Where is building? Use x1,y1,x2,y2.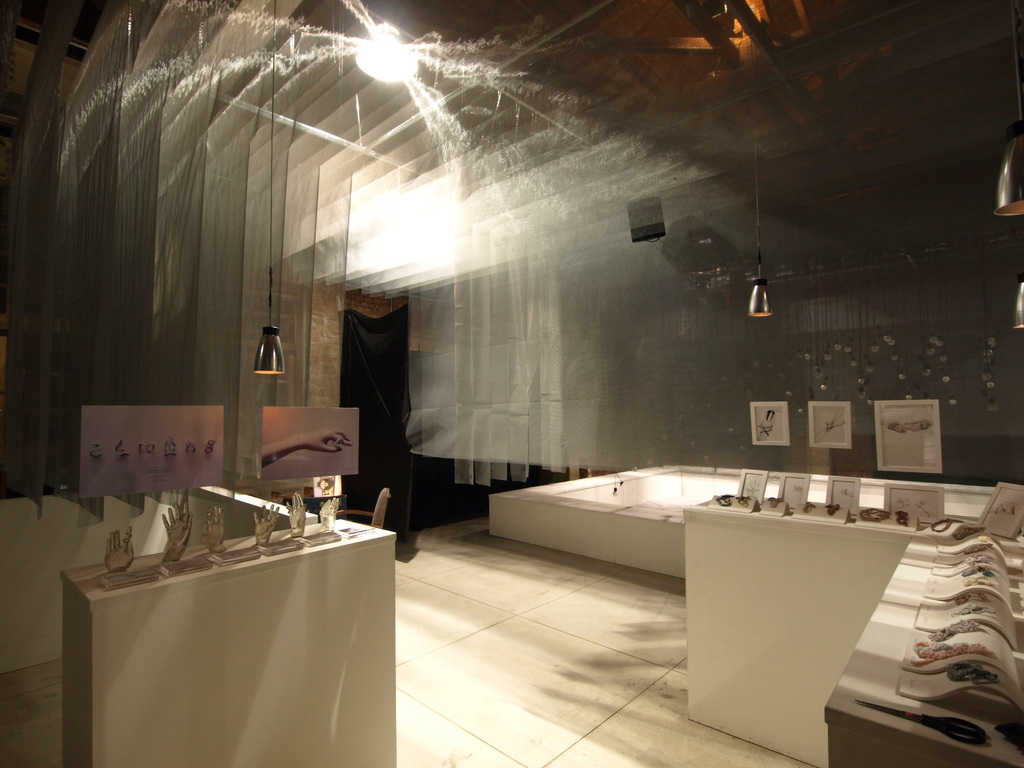
0,0,1023,767.
